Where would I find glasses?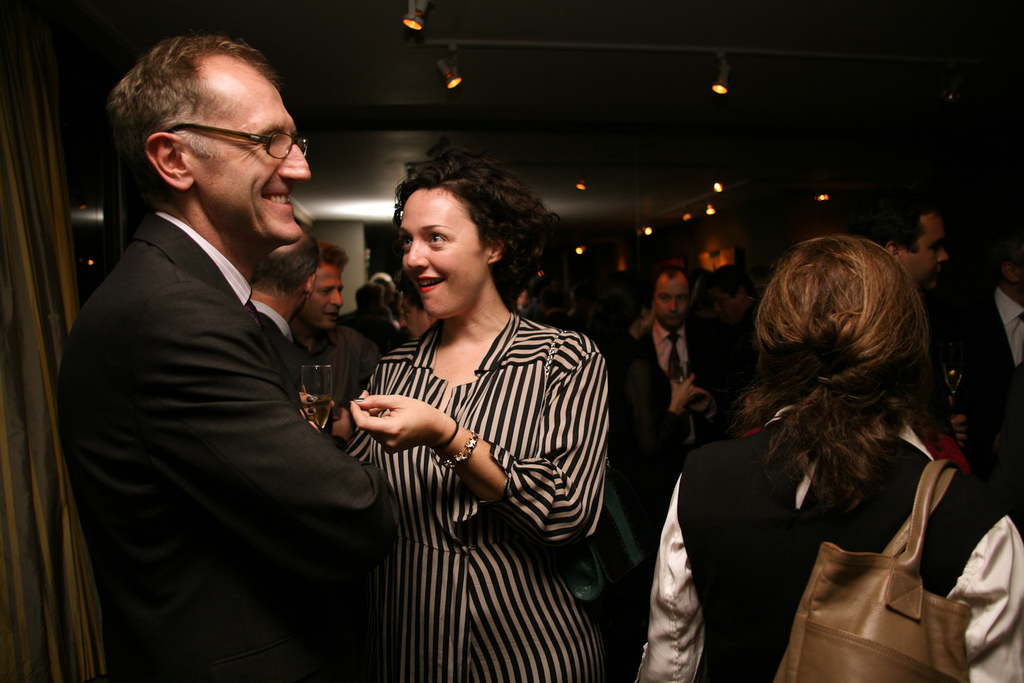
At x1=168, y1=124, x2=310, y2=155.
